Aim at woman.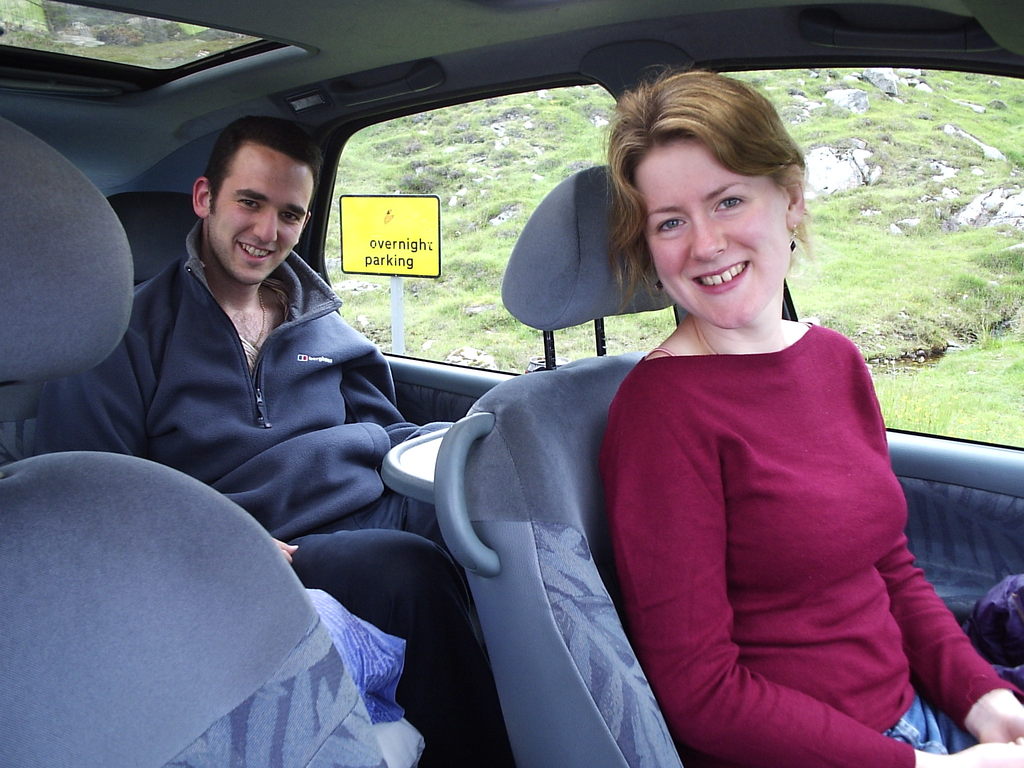
Aimed at pyautogui.locateOnScreen(557, 84, 955, 767).
